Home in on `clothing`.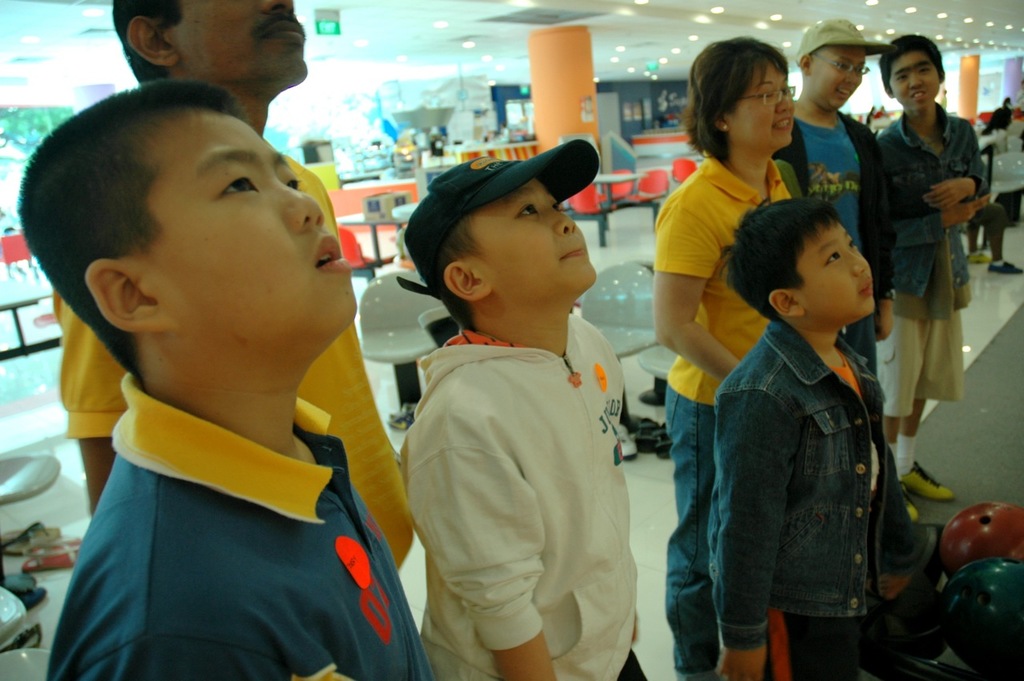
Homed in at box=[773, 107, 893, 375].
